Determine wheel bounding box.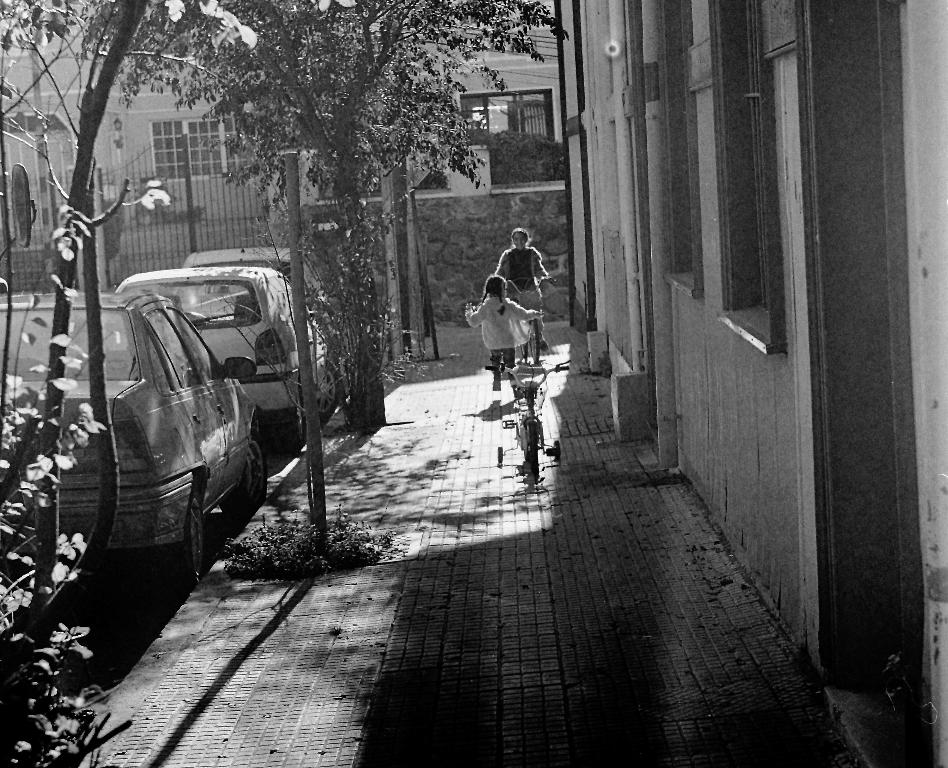
Determined: 217 433 268 519.
